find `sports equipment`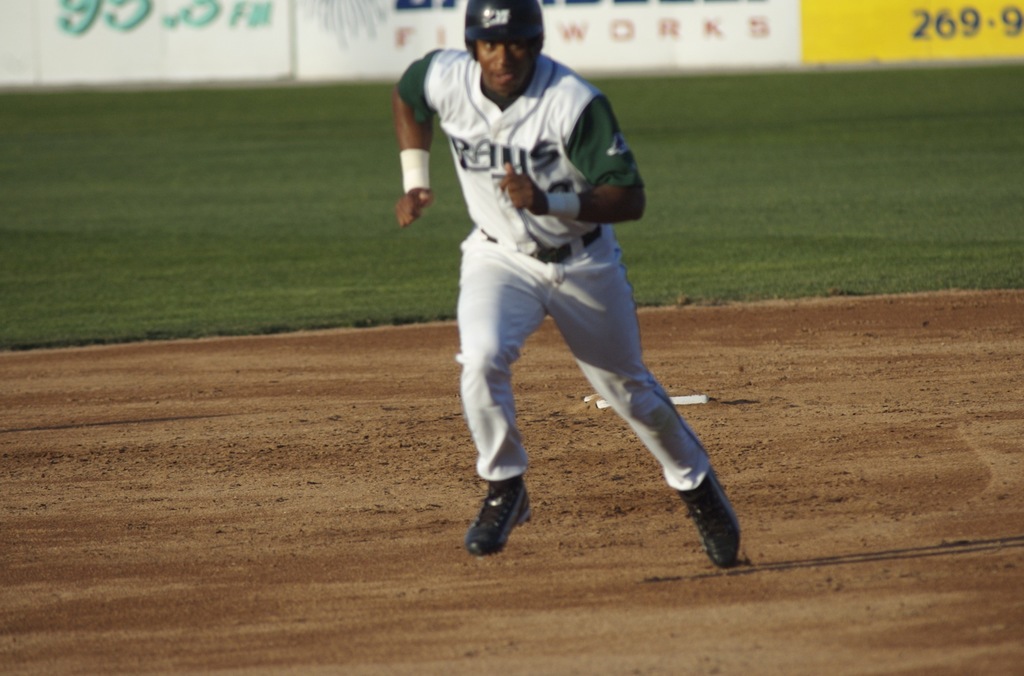
(461,0,548,64)
